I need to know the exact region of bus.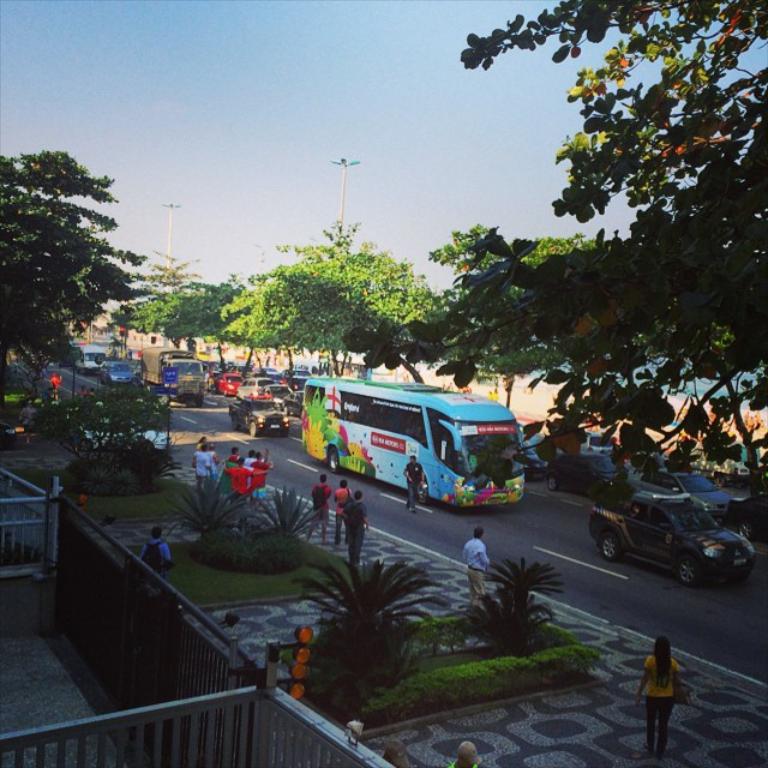
Region: bbox(294, 371, 528, 509).
